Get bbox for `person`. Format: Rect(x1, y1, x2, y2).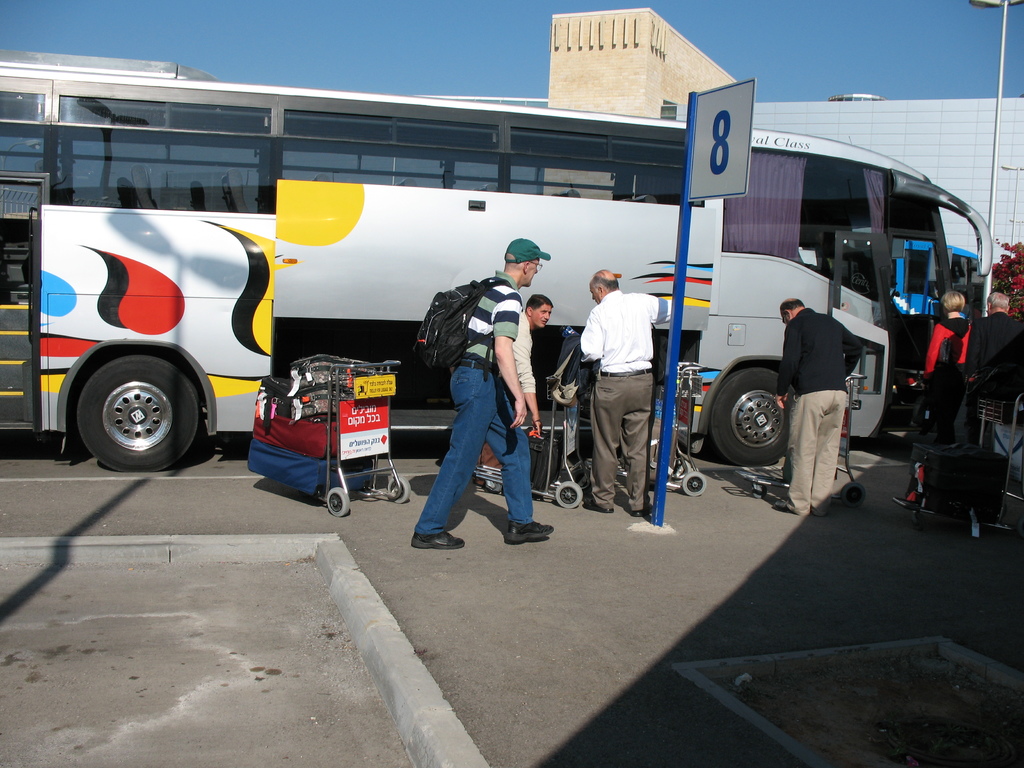
Rect(477, 294, 561, 484).
